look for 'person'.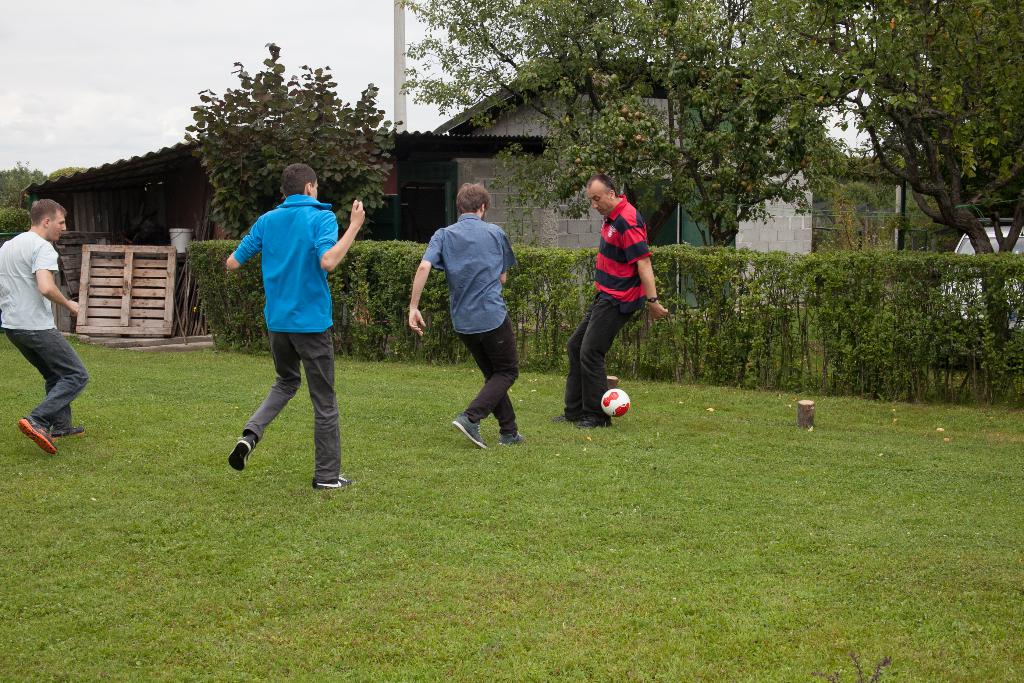
Found: locate(0, 200, 90, 449).
